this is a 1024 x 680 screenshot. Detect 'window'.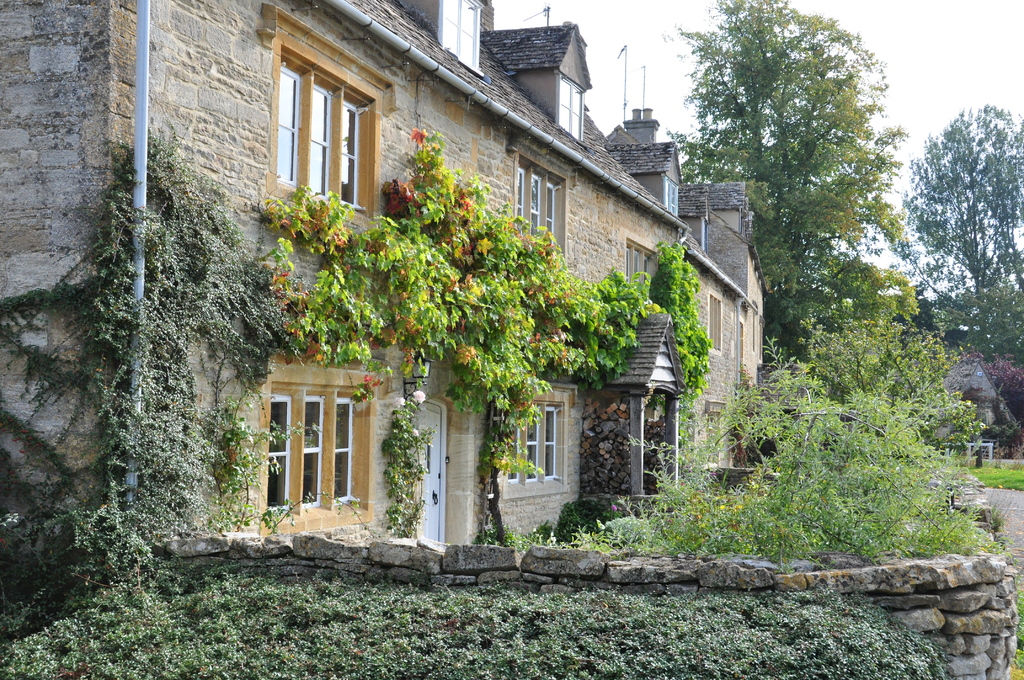
557 72 584 145.
